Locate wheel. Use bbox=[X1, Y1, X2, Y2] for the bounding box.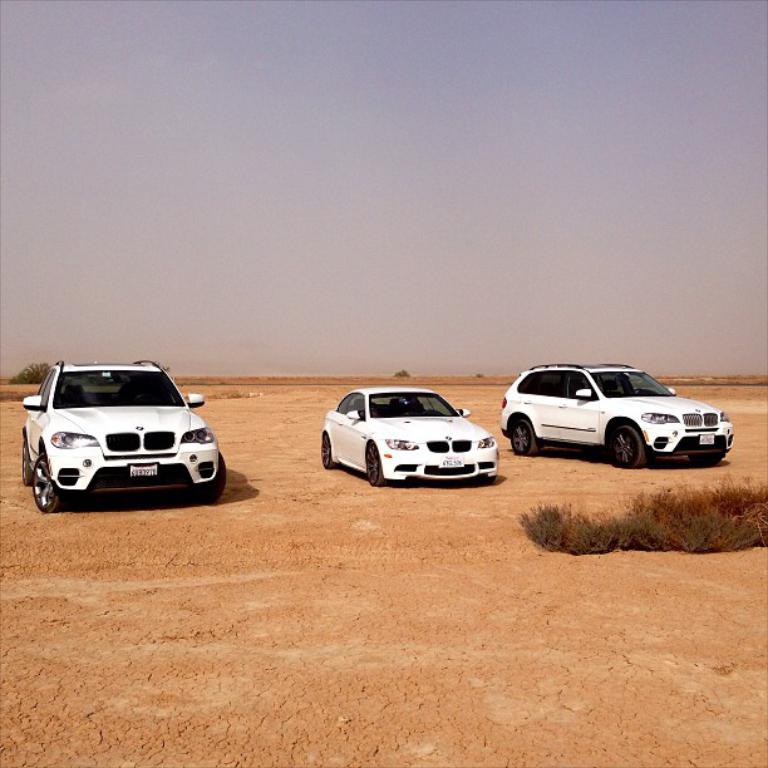
bbox=[508, 418, 540, 458].
